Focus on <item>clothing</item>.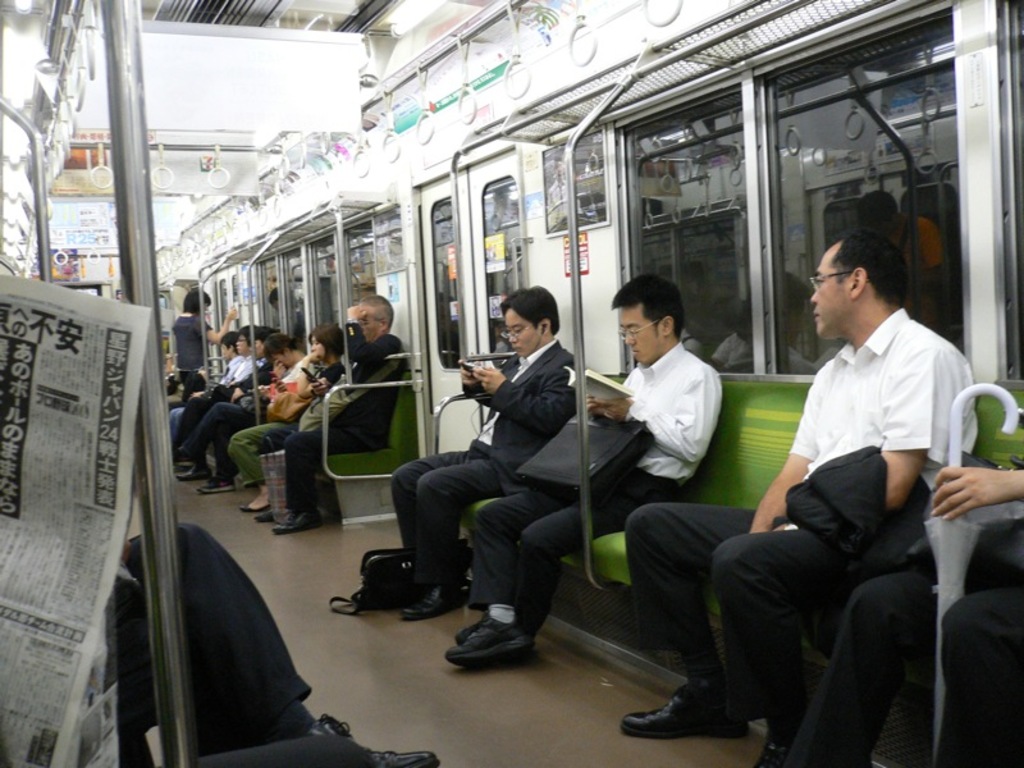
Focused at {"left": 626, "top": 324, "right": 993, "bottom": 714}.
